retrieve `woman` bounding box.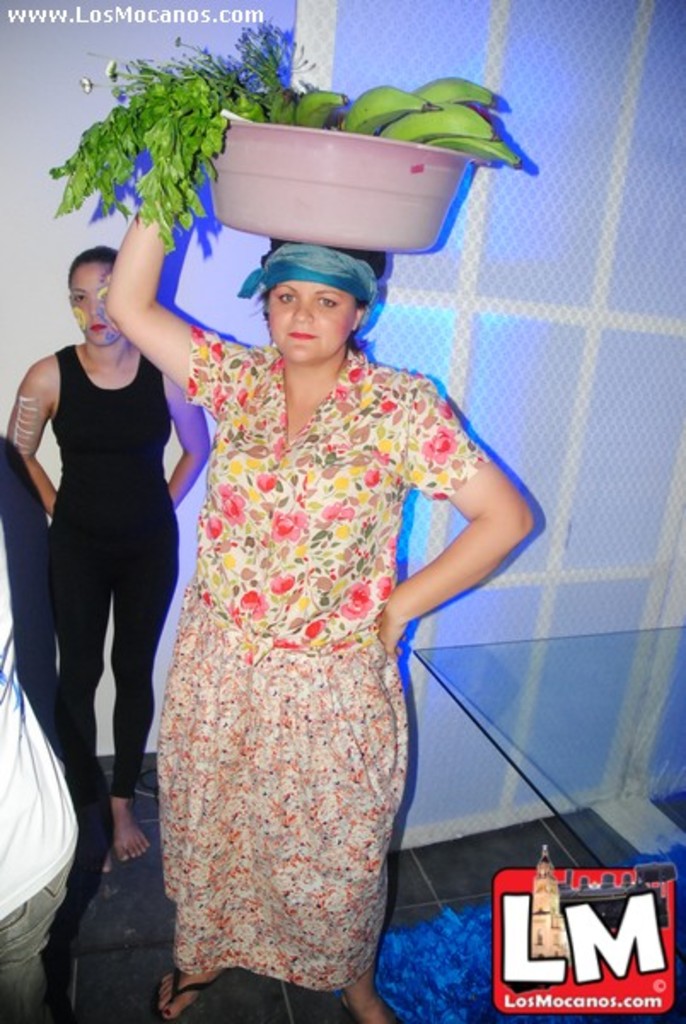
Bounding box: <box>0,247,222,867</box>.
